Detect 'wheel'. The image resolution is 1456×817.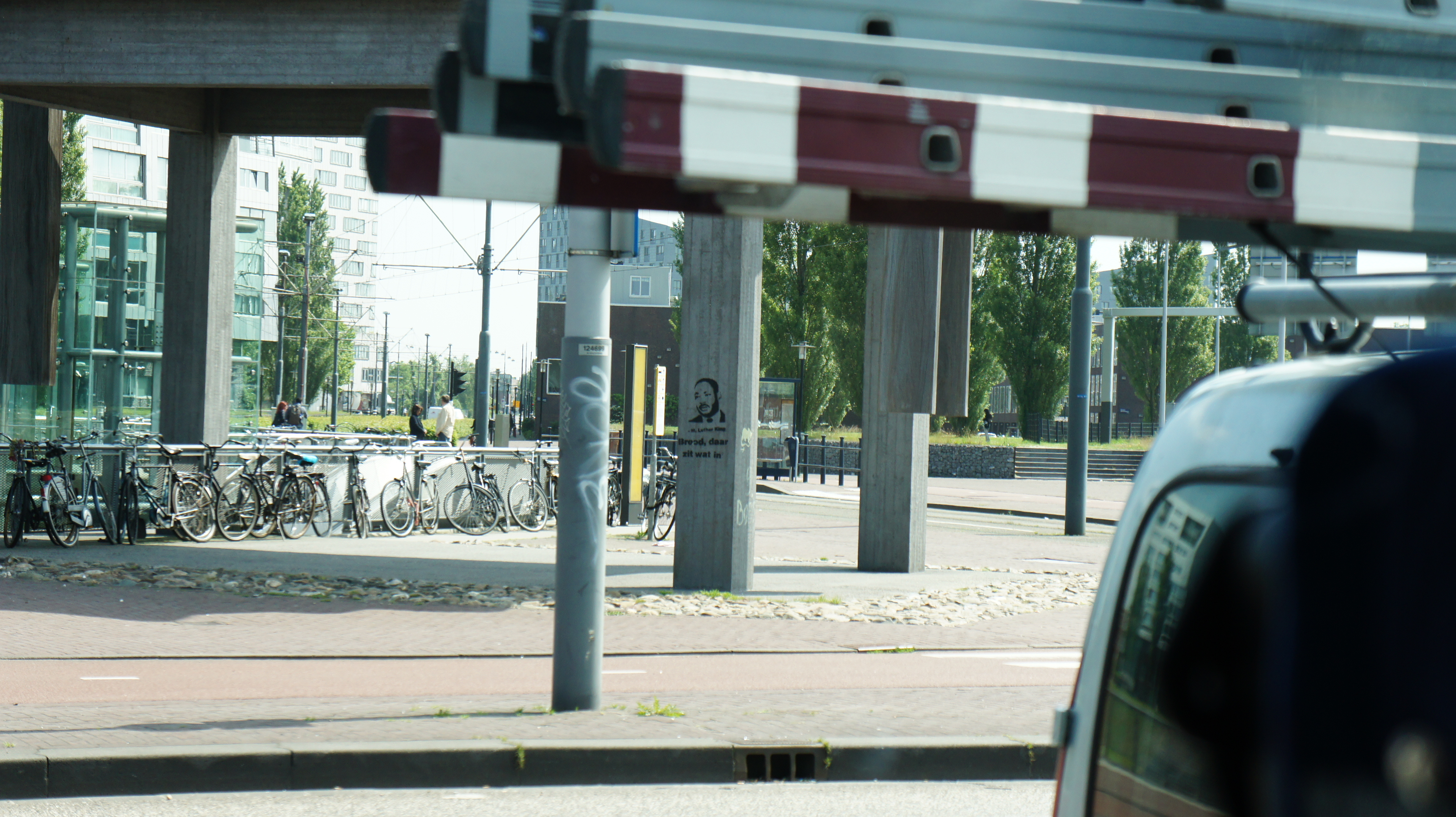
[119,150,133,170].
